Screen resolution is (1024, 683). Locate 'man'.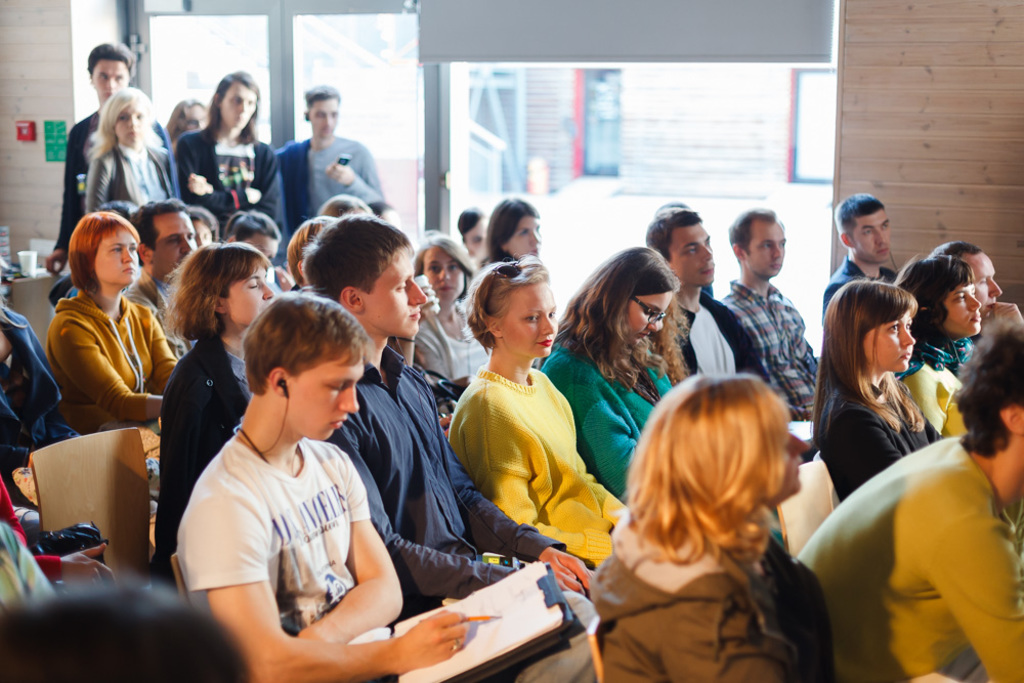
(x1=46, y1=39, x2=183, y2=275).
